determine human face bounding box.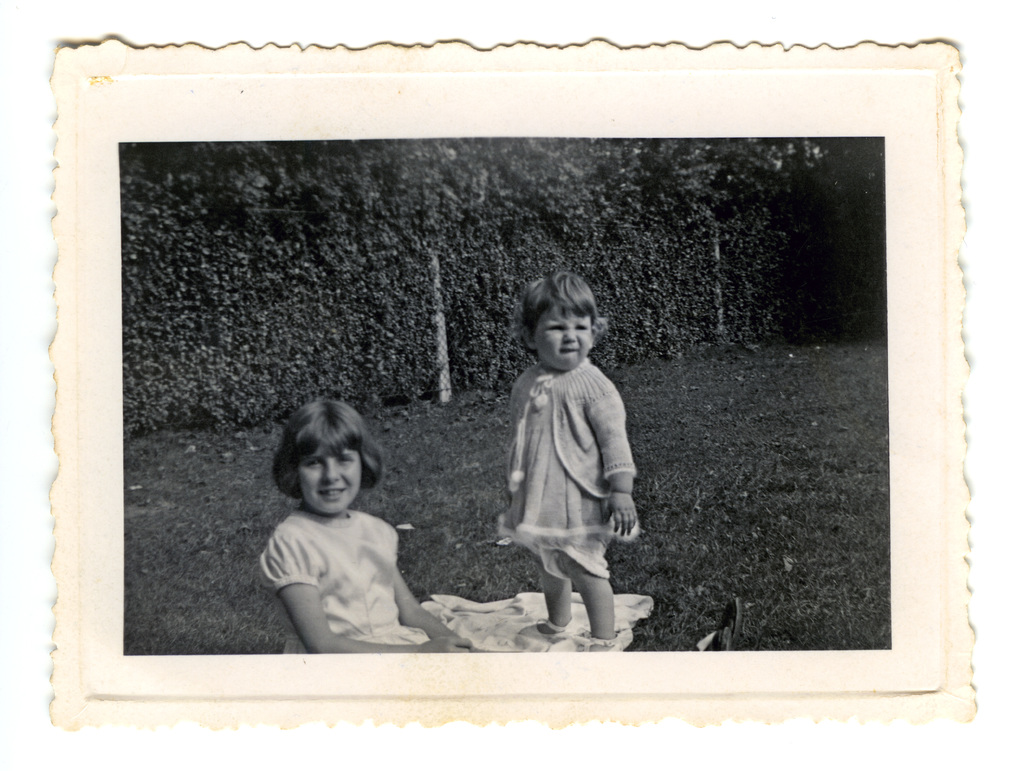
Determined: <box>532,305,589,375</box>.
